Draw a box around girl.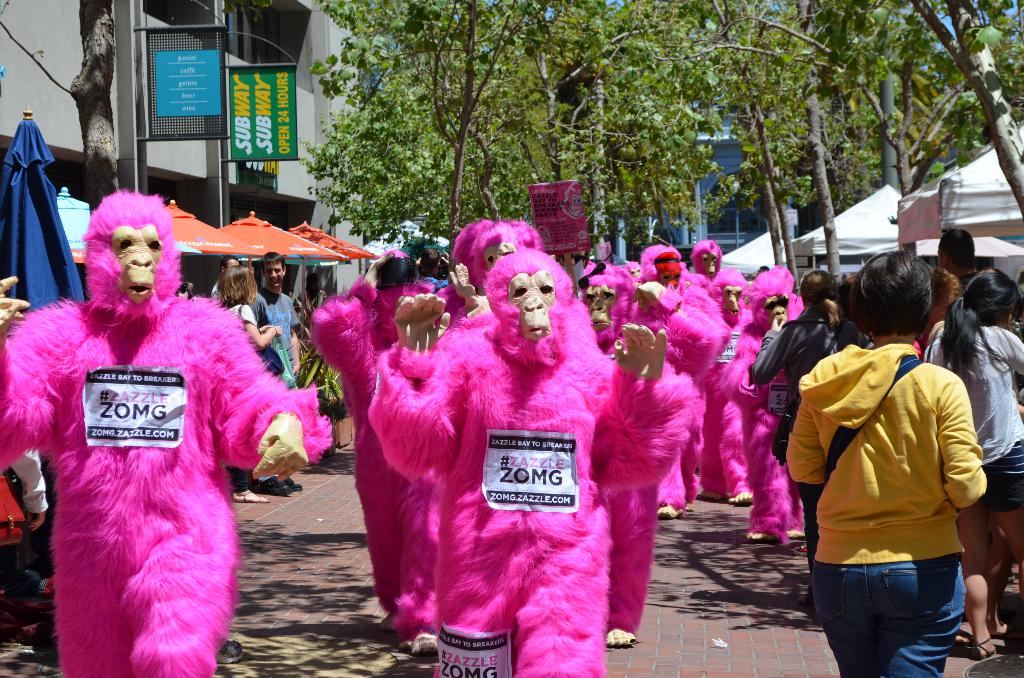
l=922, t=268, r=1023, b=659.
